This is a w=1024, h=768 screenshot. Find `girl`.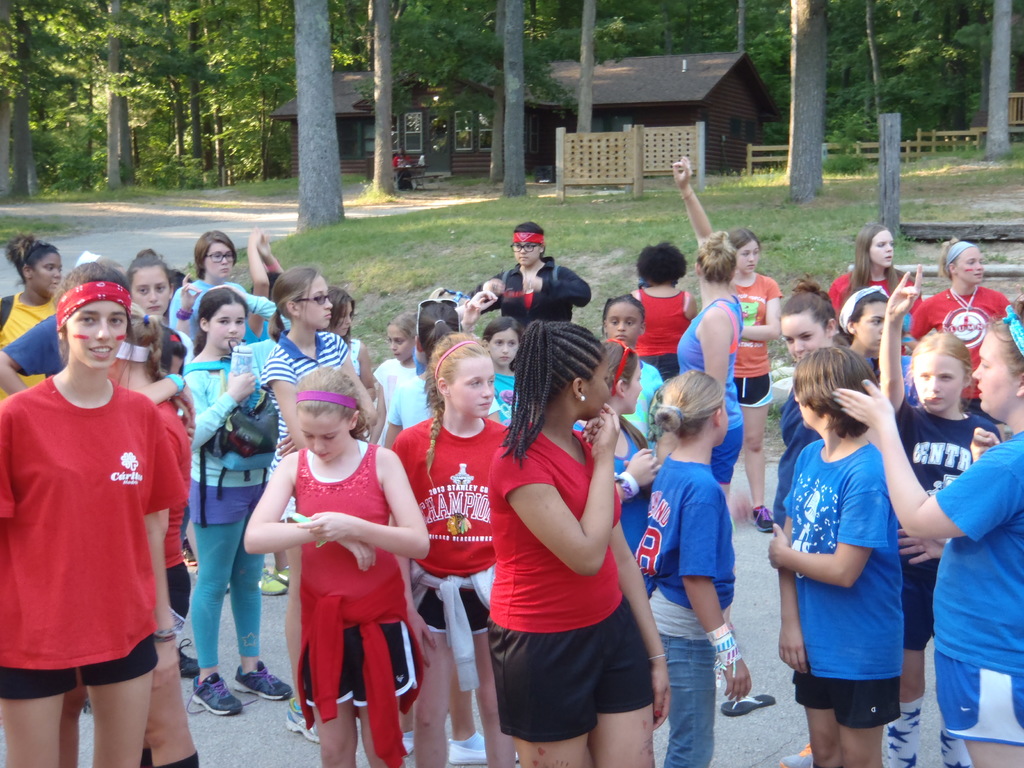
Bounding box: [578, 339, 660, 548].
